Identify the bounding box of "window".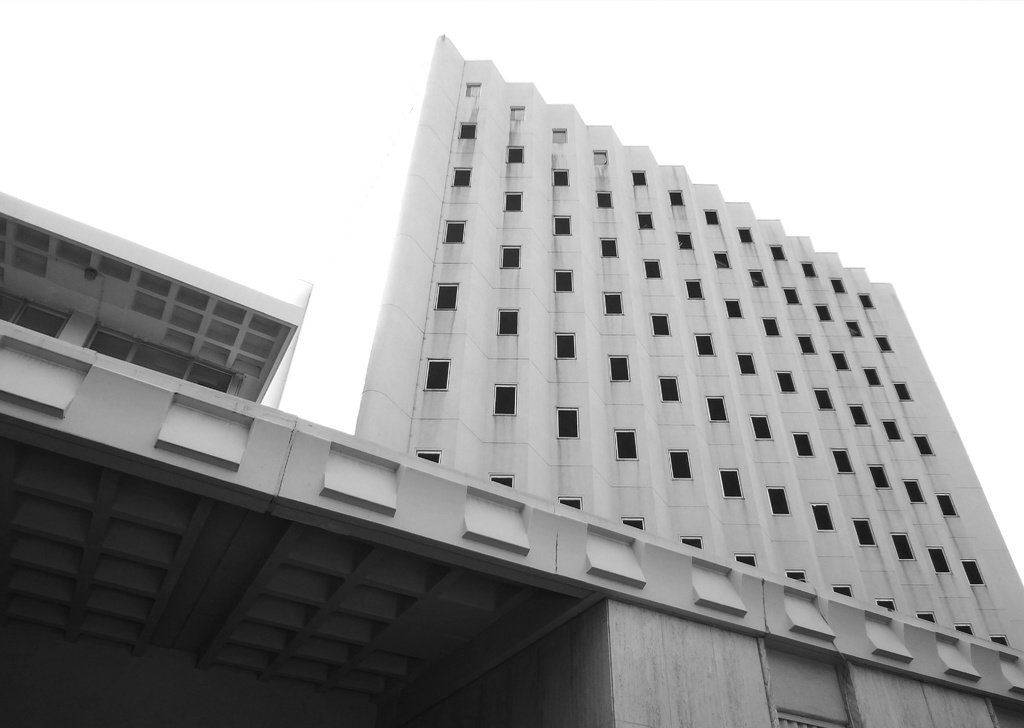
locate(417, 449, 442, 461).
